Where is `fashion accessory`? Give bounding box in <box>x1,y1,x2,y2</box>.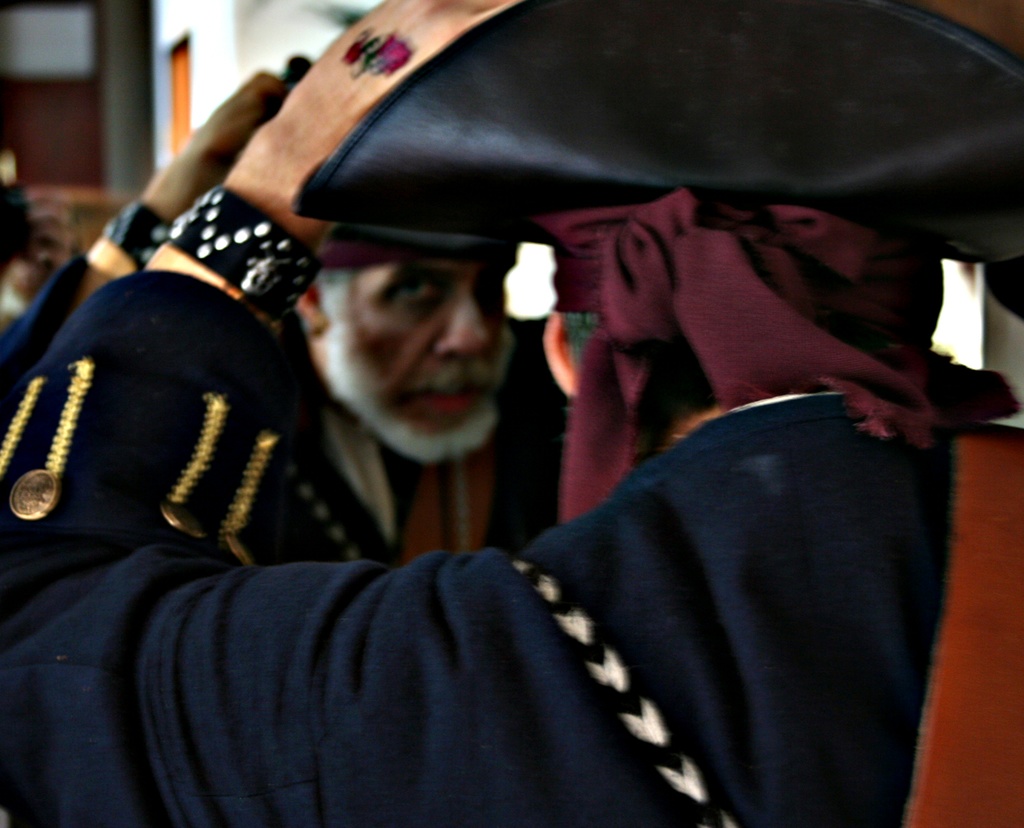
<box>96,198,180,272</box>.
